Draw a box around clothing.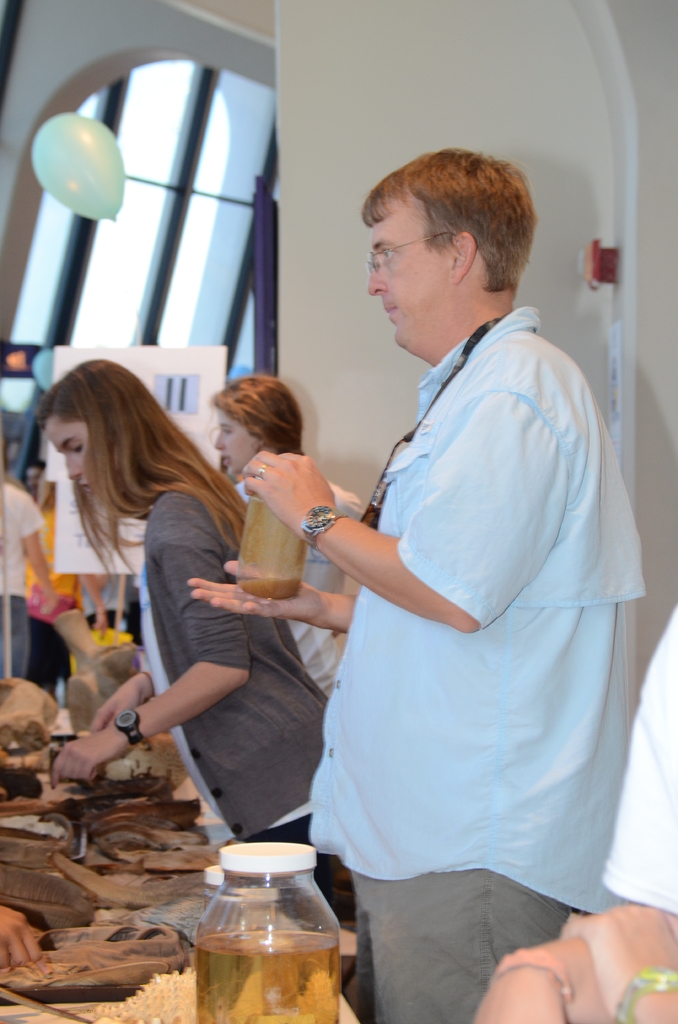
<bbox>599, 608, 677, 930</bbox>.
